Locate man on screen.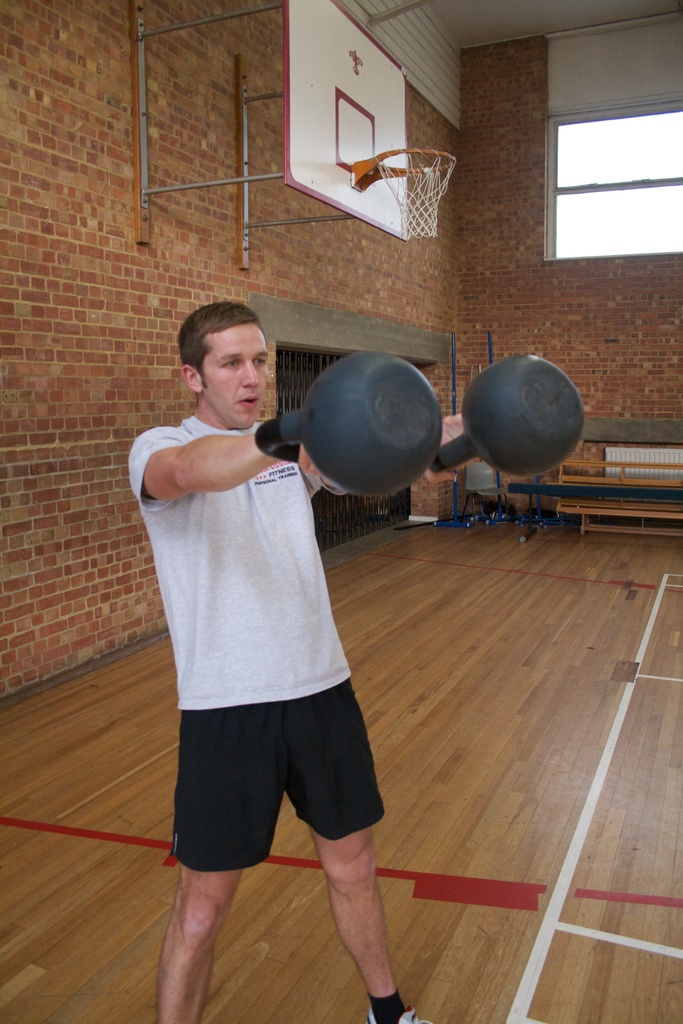
On screen at crop(125, 296, 475, 1023).
